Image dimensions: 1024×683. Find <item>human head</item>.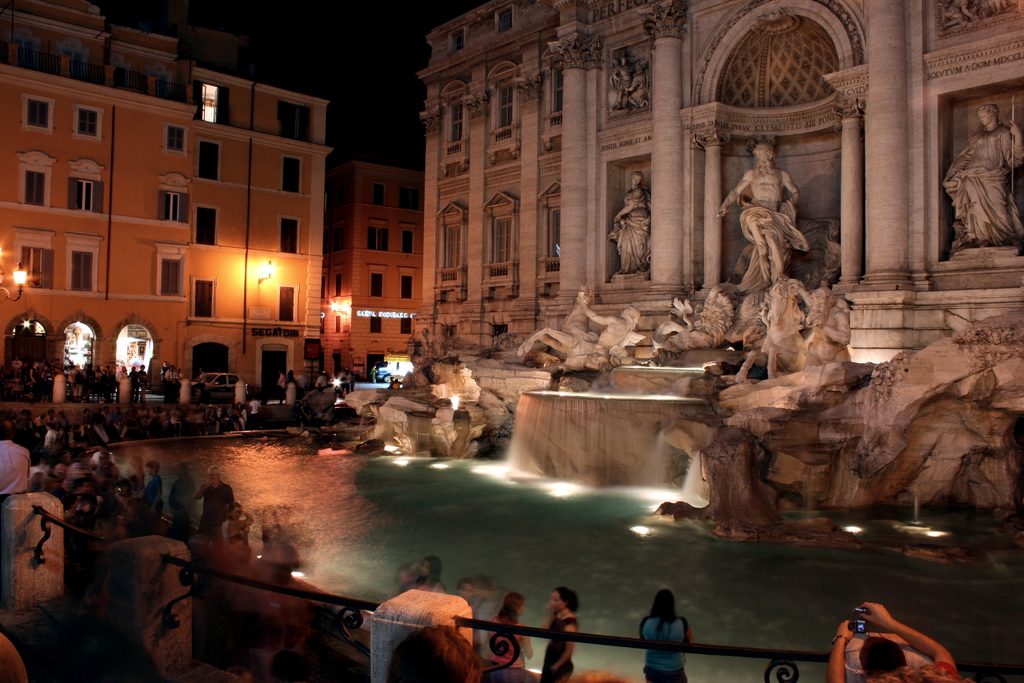
0,425,10,440.
